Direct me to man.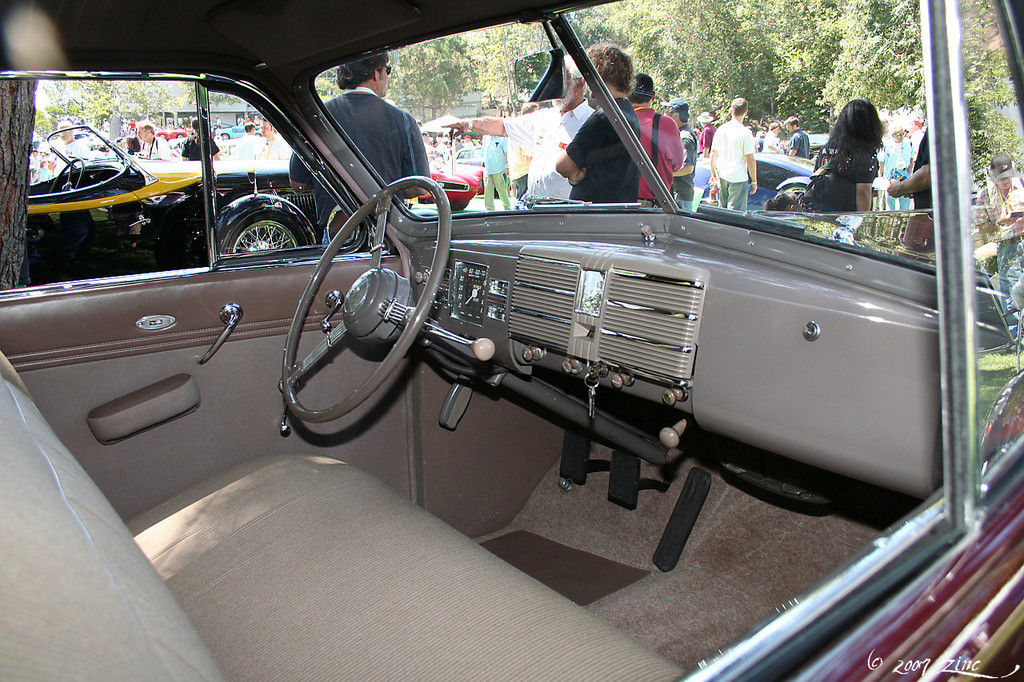
Direction: [x1=658, y1=98, x2=696, y2=210].
